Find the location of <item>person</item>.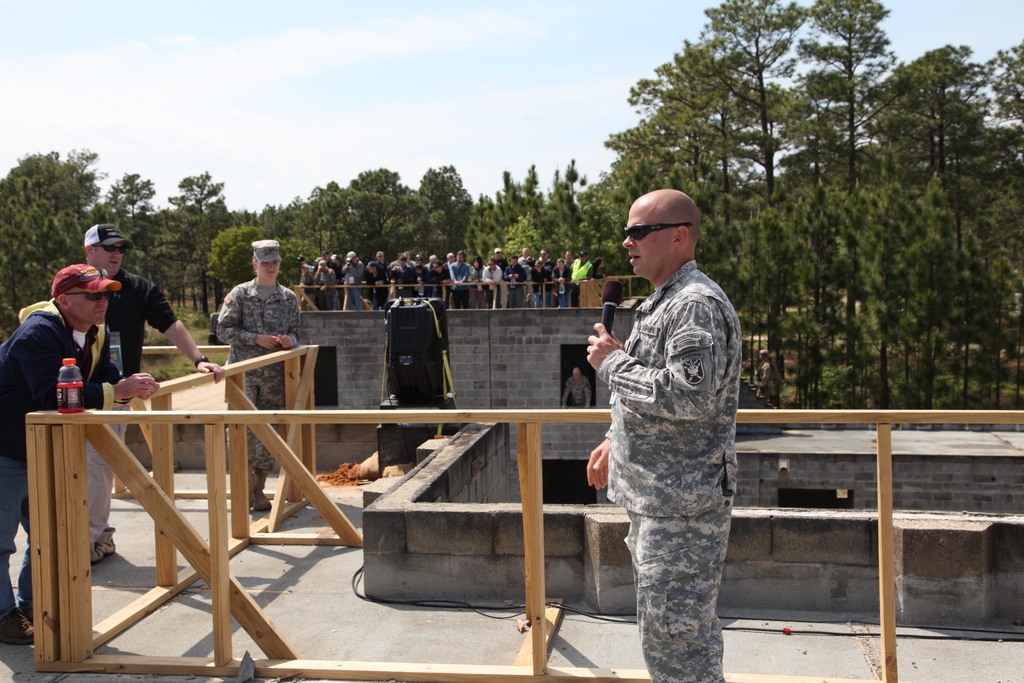
Location: 520/248/533/269.
